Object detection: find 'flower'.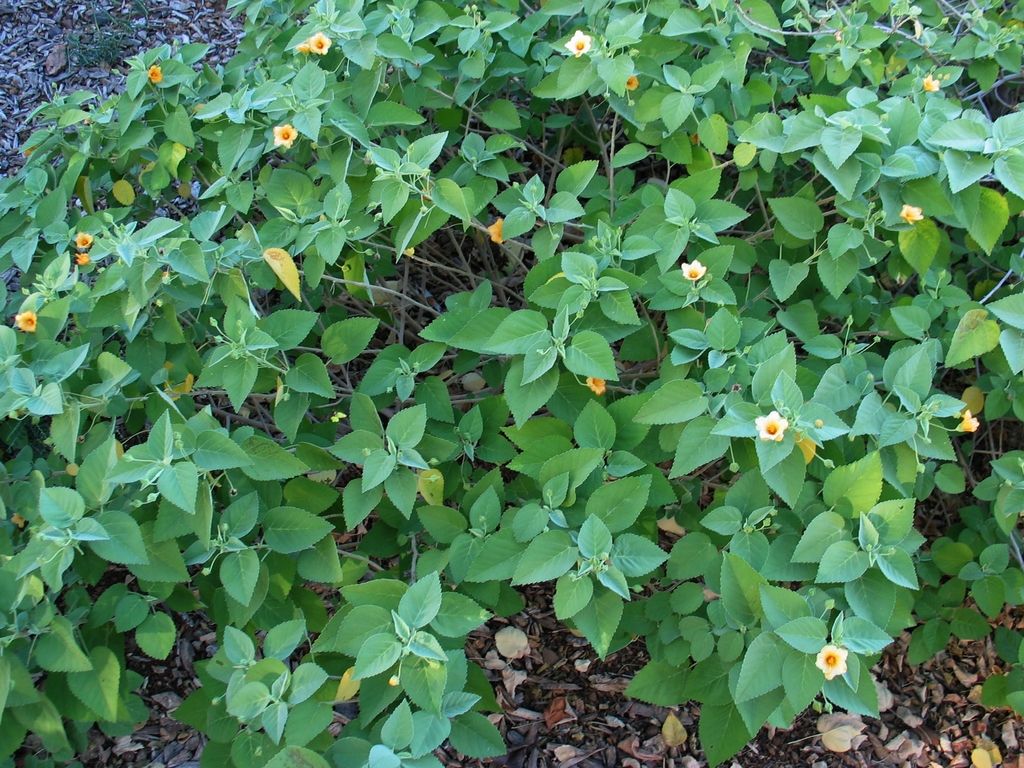
BBox(563, 29, 588, 56).
